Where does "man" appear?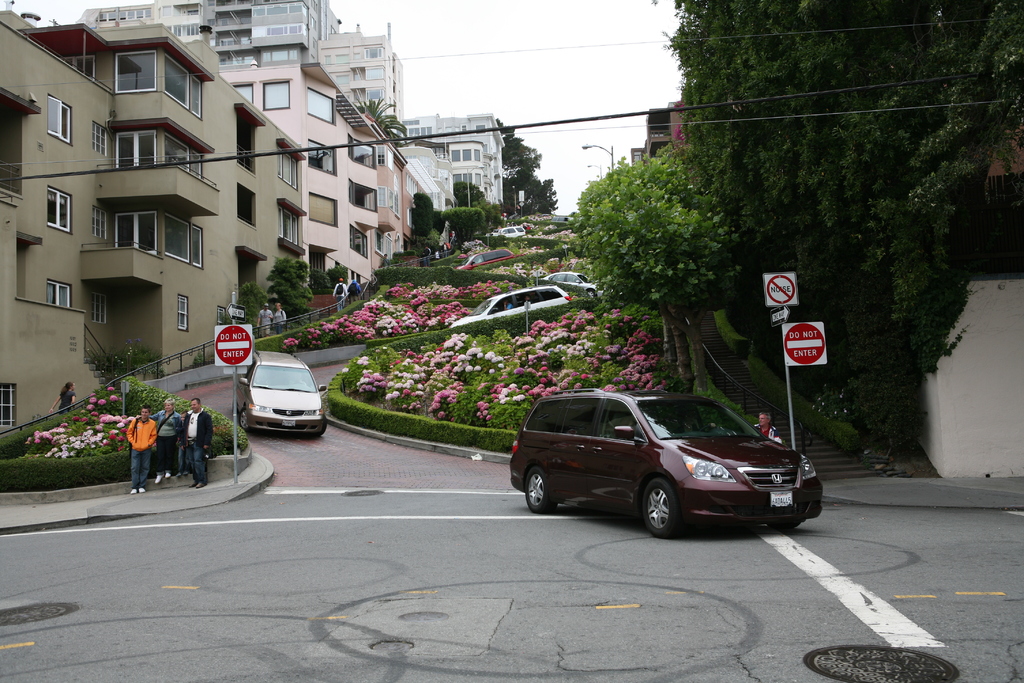
Appears at (273, 299, 282, 336).
